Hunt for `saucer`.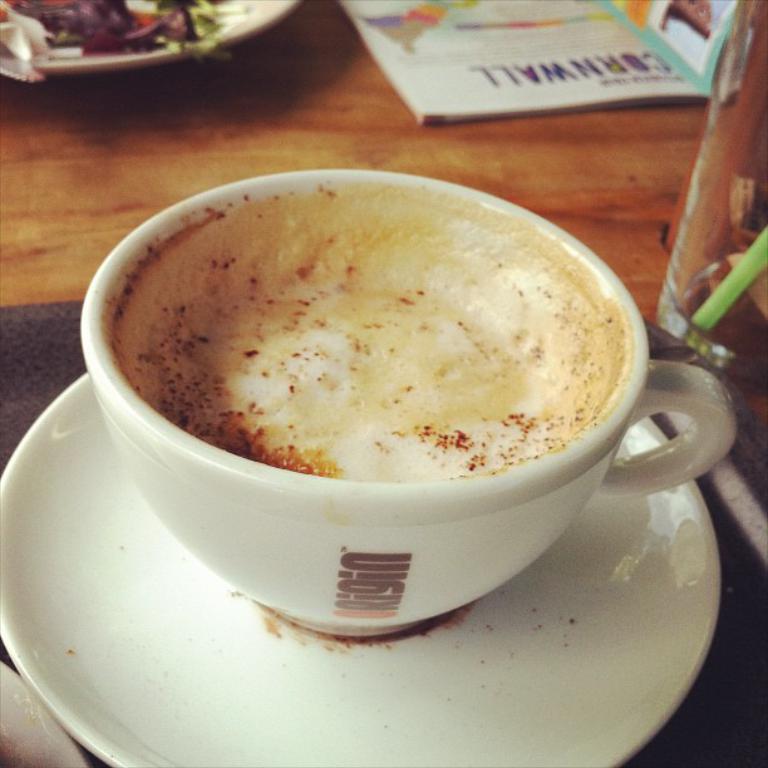
Hunted down at [left=0, top=373, right=720, bottom=767].
